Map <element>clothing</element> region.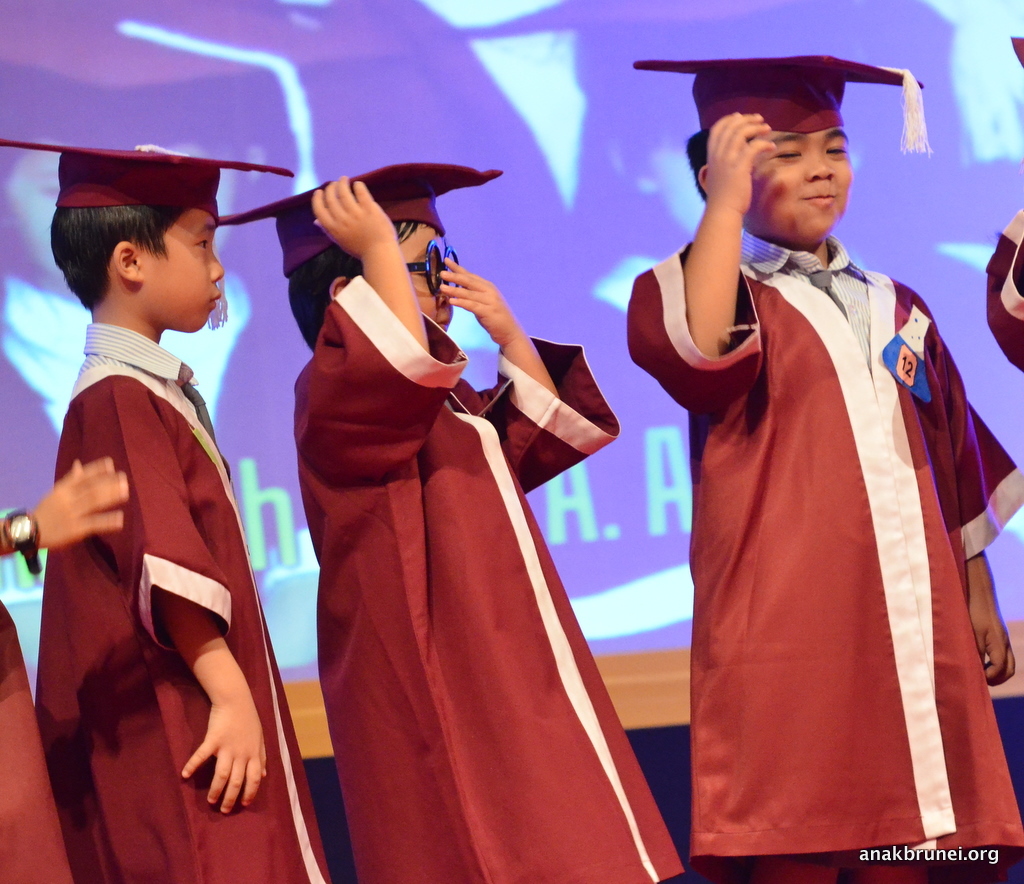
Mapped to {"left": 646, "top": 183, "right": 1001, "bottom": 854}.
